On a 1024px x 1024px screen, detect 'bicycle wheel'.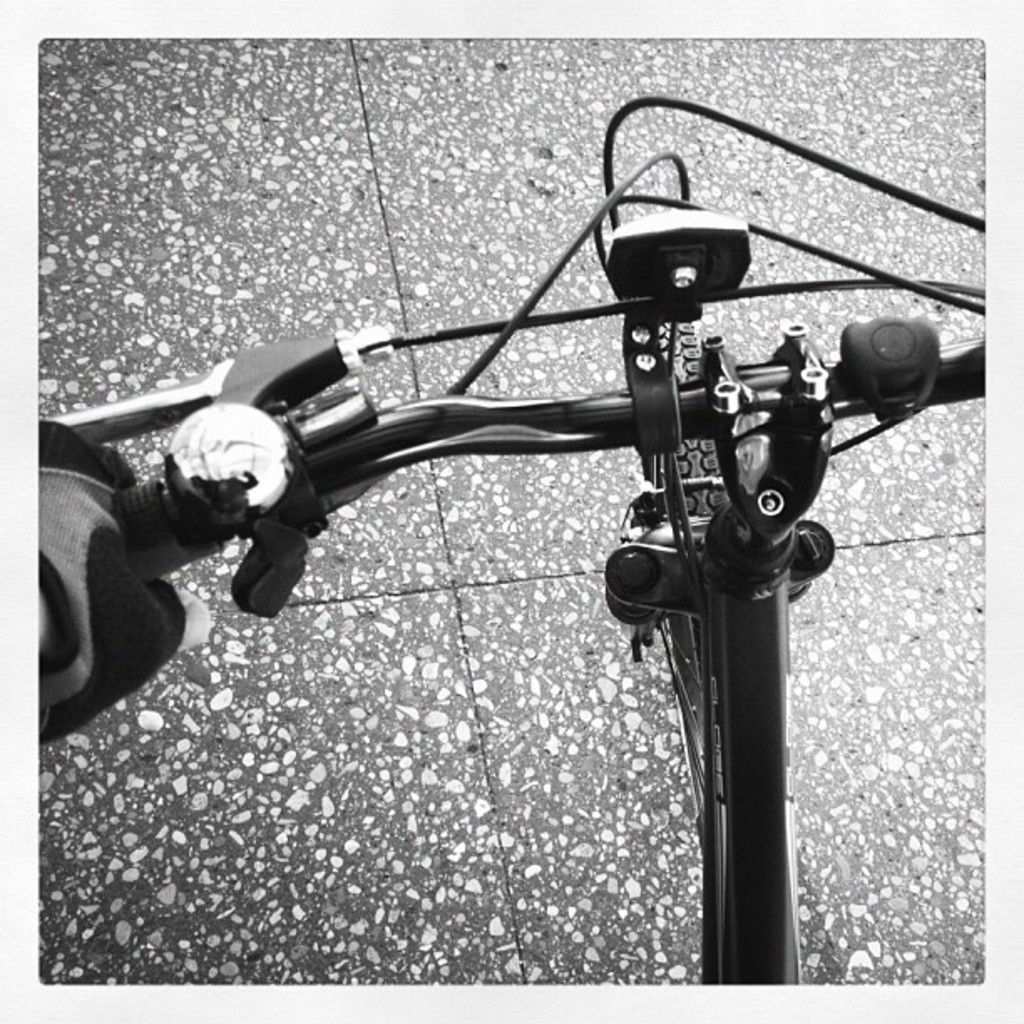
x1=706 y1=579 x2=805 y2=989.
